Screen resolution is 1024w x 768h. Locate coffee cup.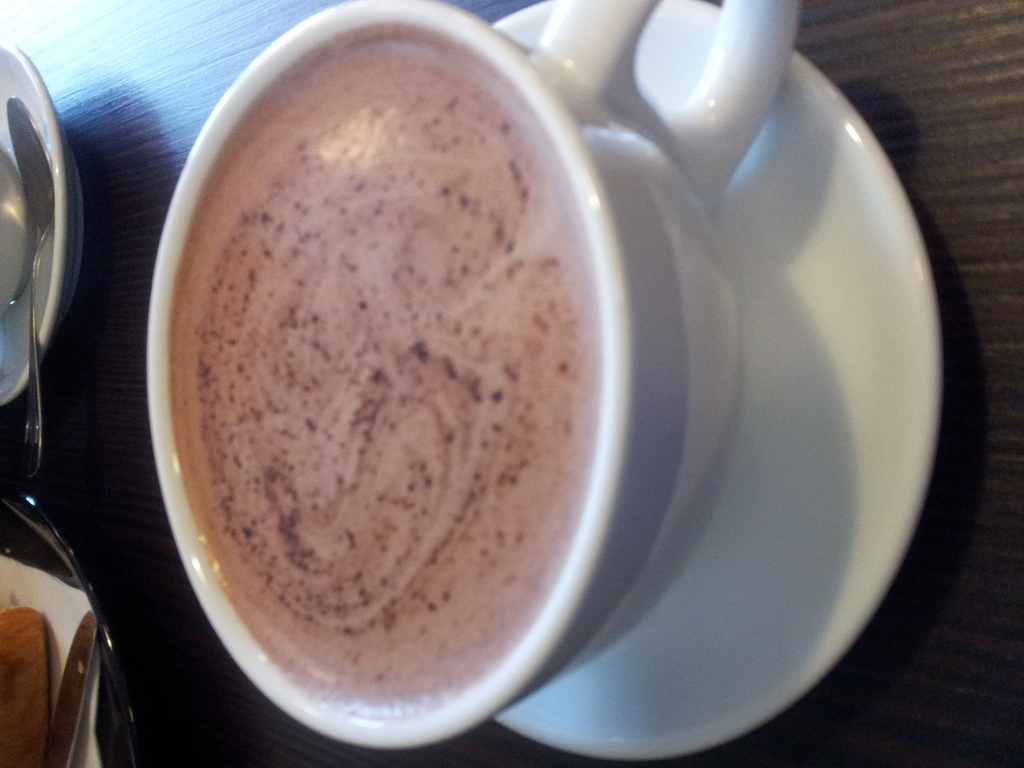
<bbox>144, 0, 802, 757</bbox>.
